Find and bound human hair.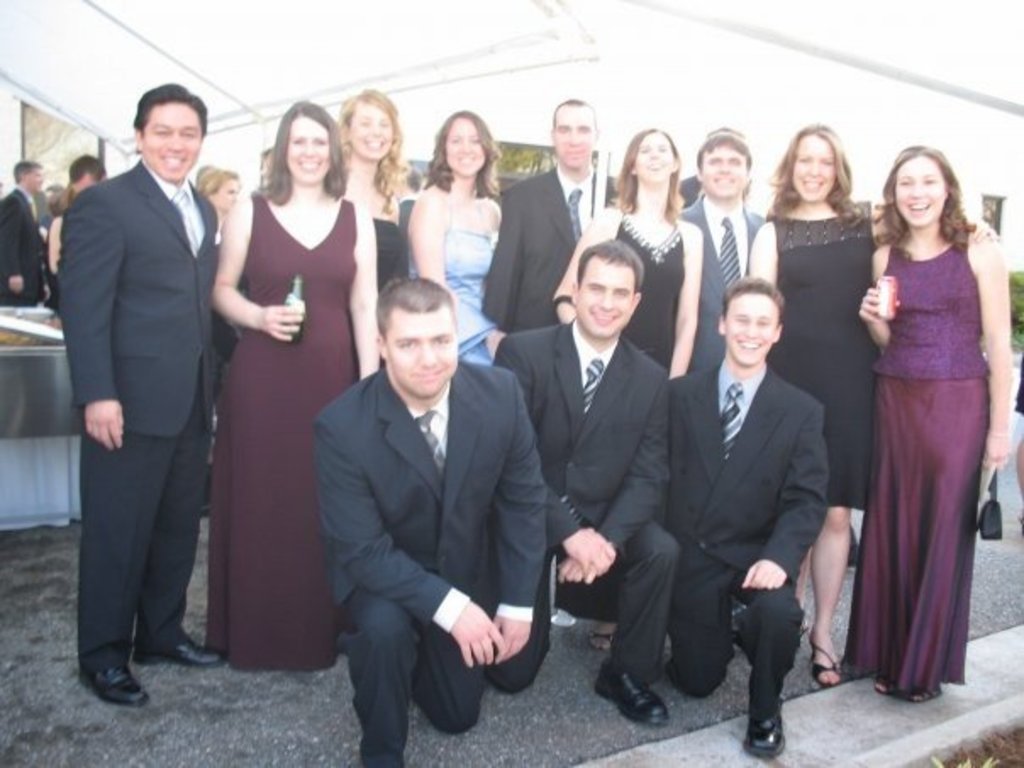
Bound: (left=693, top=125, right=753, bottom=178).
